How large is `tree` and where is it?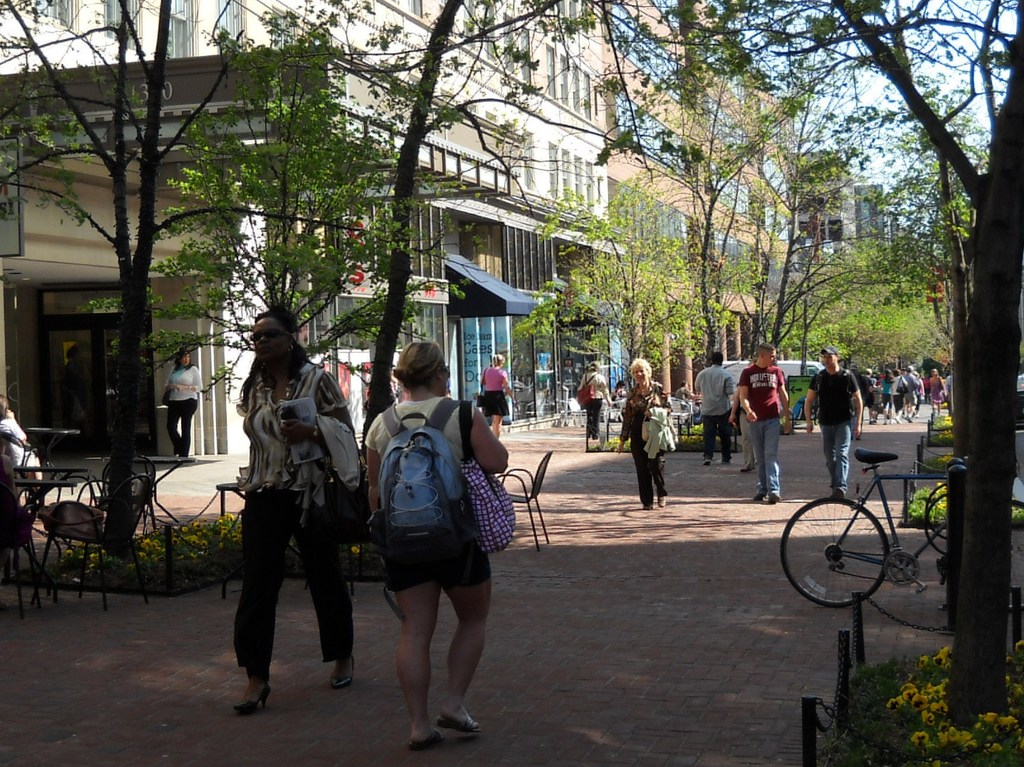
Bounding box: left=356, top=0, right=645, bottom=454.
